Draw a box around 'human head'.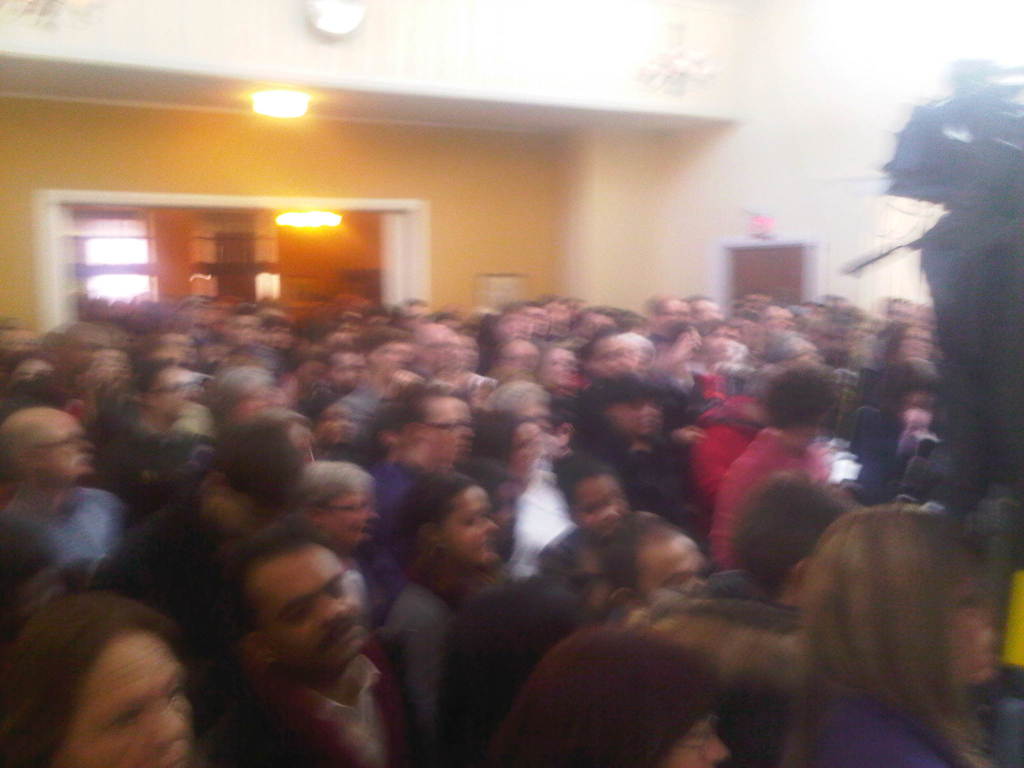
[left=805, top=506, right=998, bottom=689].
